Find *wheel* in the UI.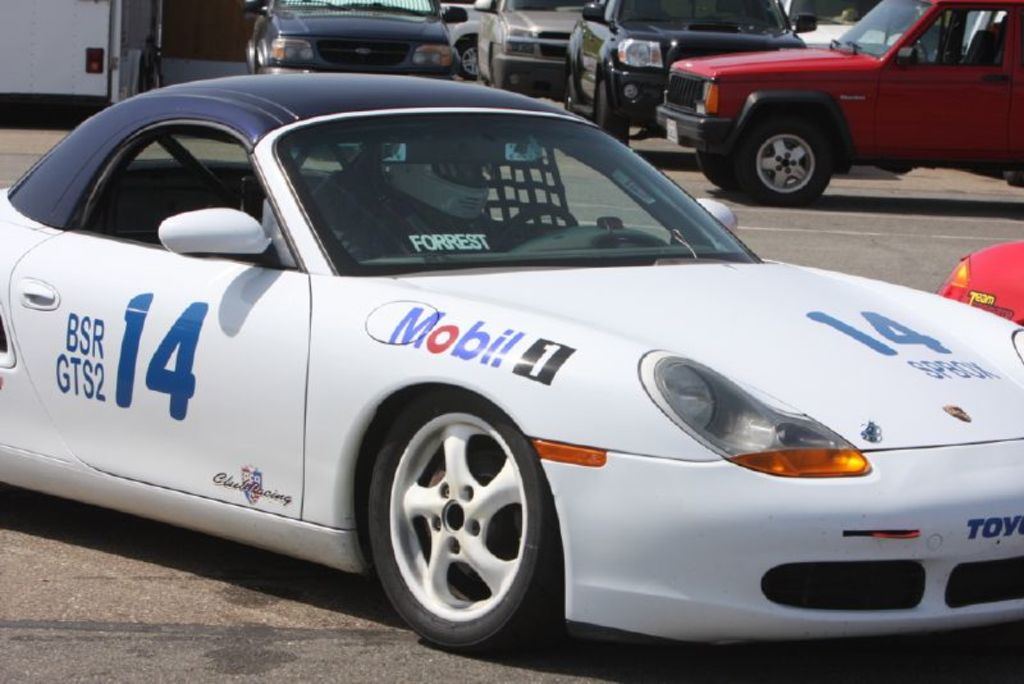
UI element at box=[599, 78, 634, 137].
